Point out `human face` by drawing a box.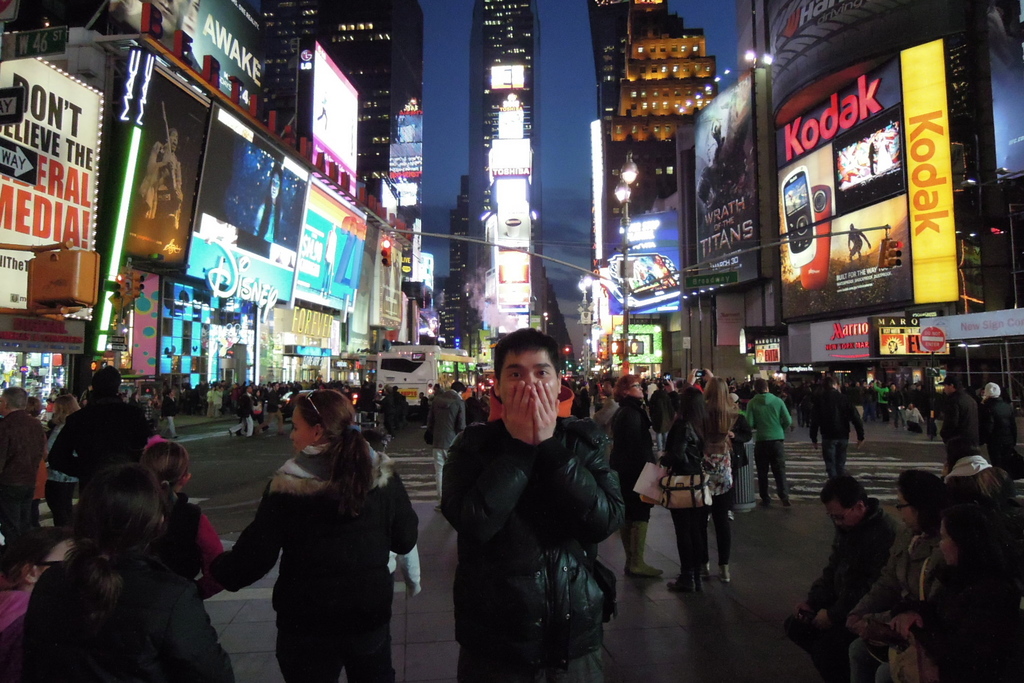
select_region(36, 543, 74, 578).
